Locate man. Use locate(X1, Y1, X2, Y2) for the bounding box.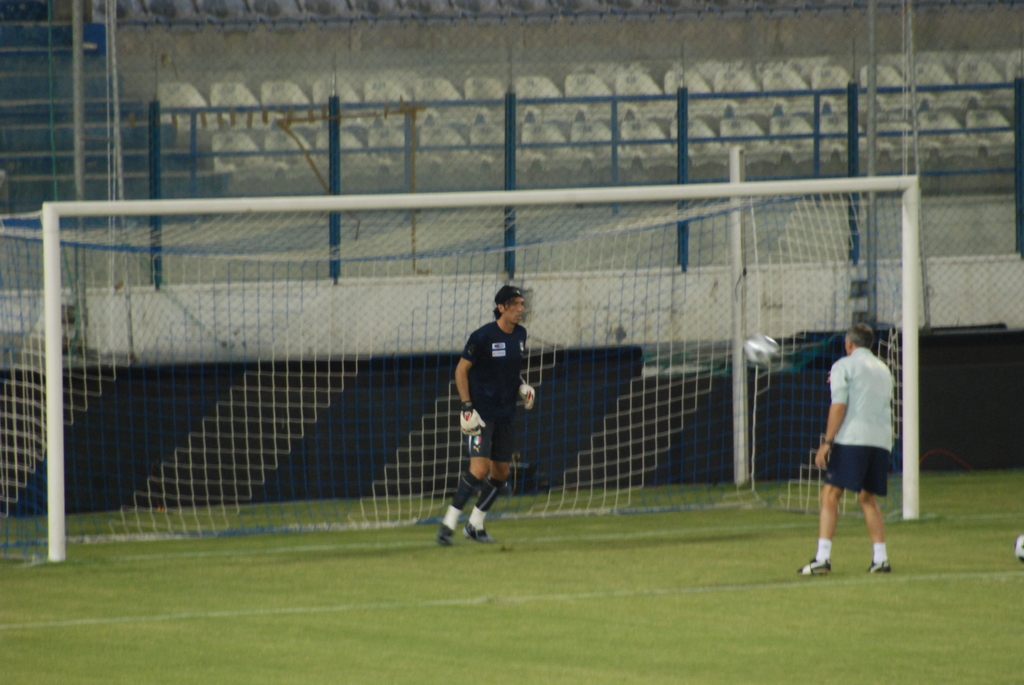
locate(801, 313, 896, 579).
